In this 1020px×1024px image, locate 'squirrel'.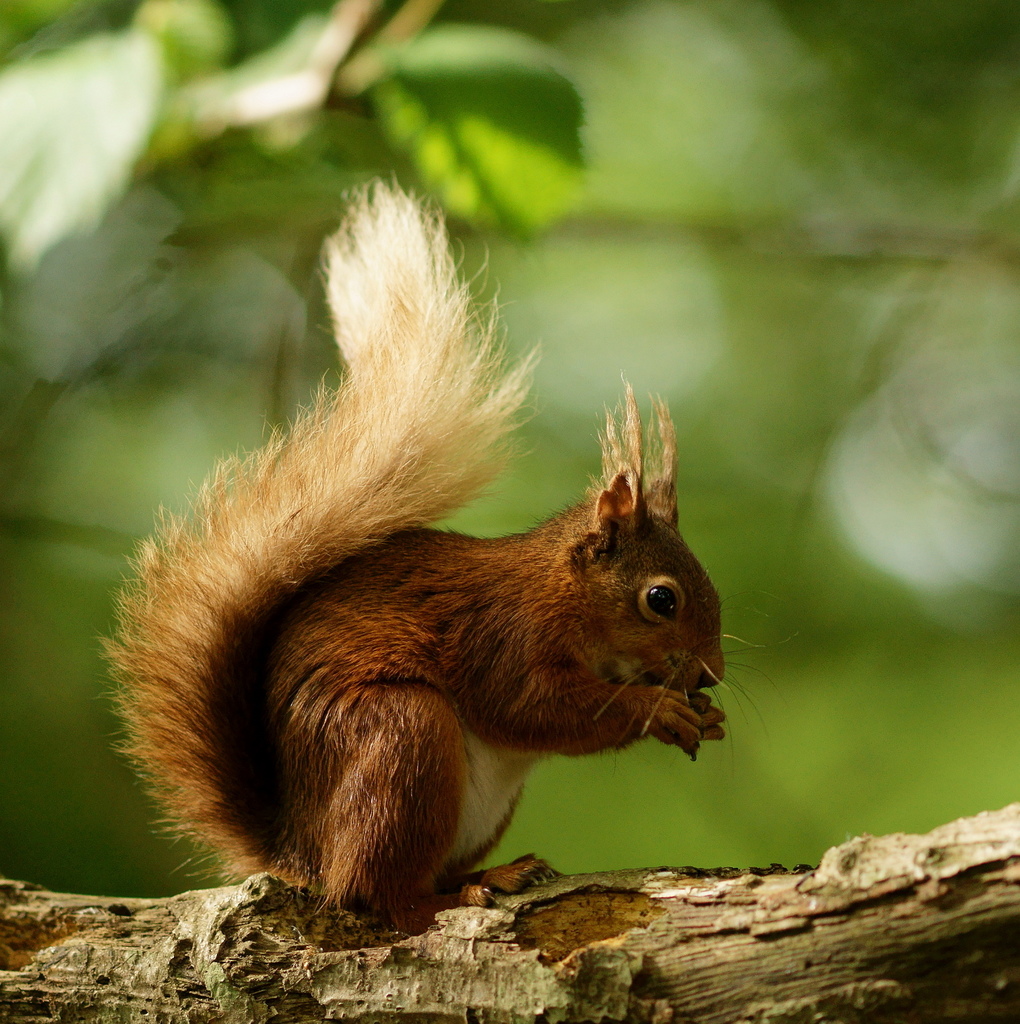
Bounding box: <box>64,160,787,953</box>.
